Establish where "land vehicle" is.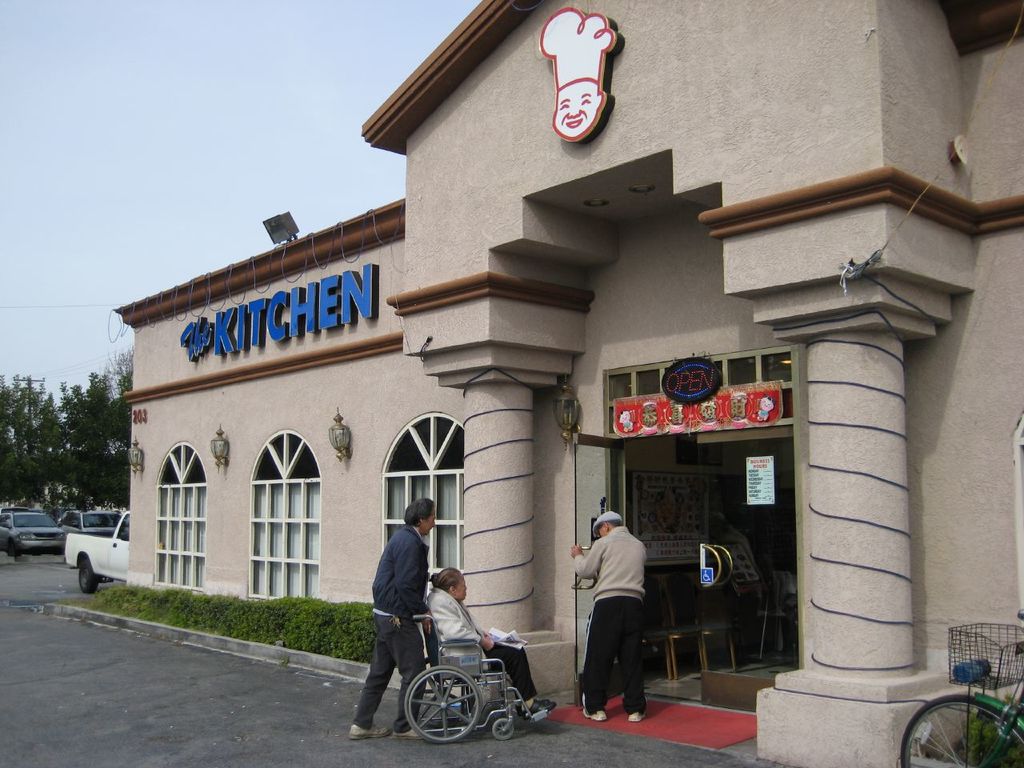
Established at locate(403, 610, 549, 741).
